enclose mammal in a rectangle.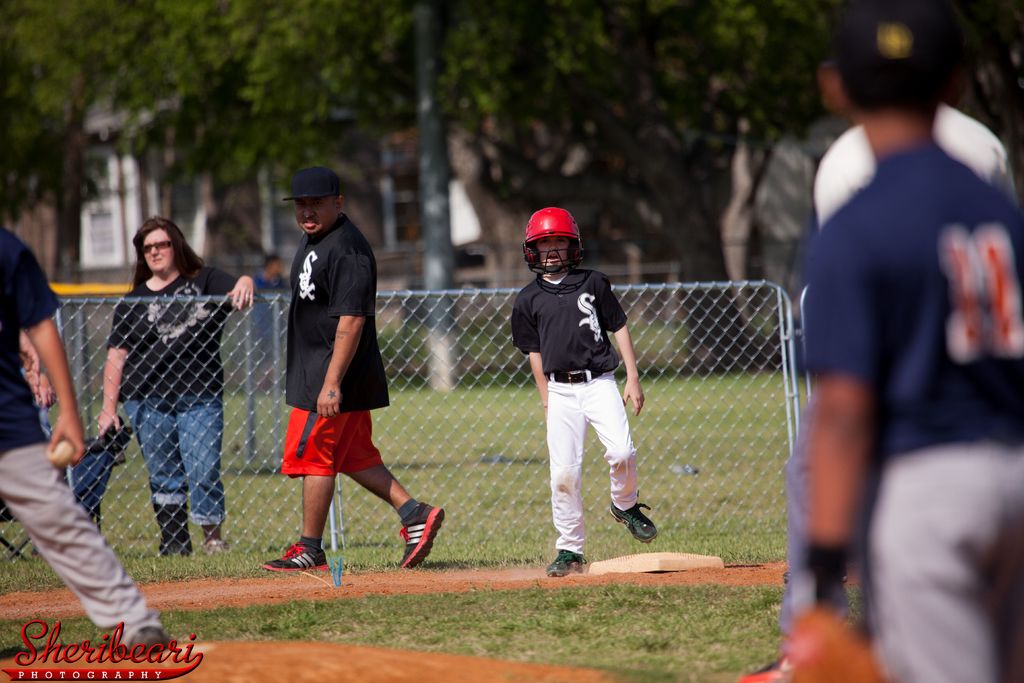
detection(0, 222, 177, 663).
